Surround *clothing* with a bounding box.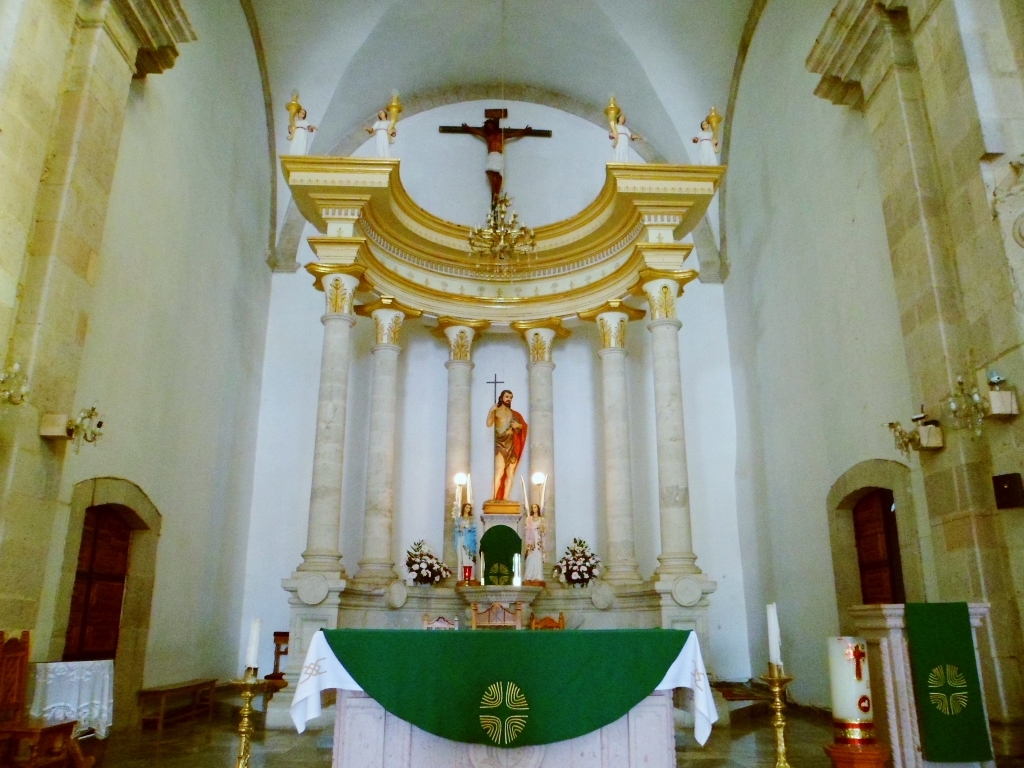
606 118 633 167.
